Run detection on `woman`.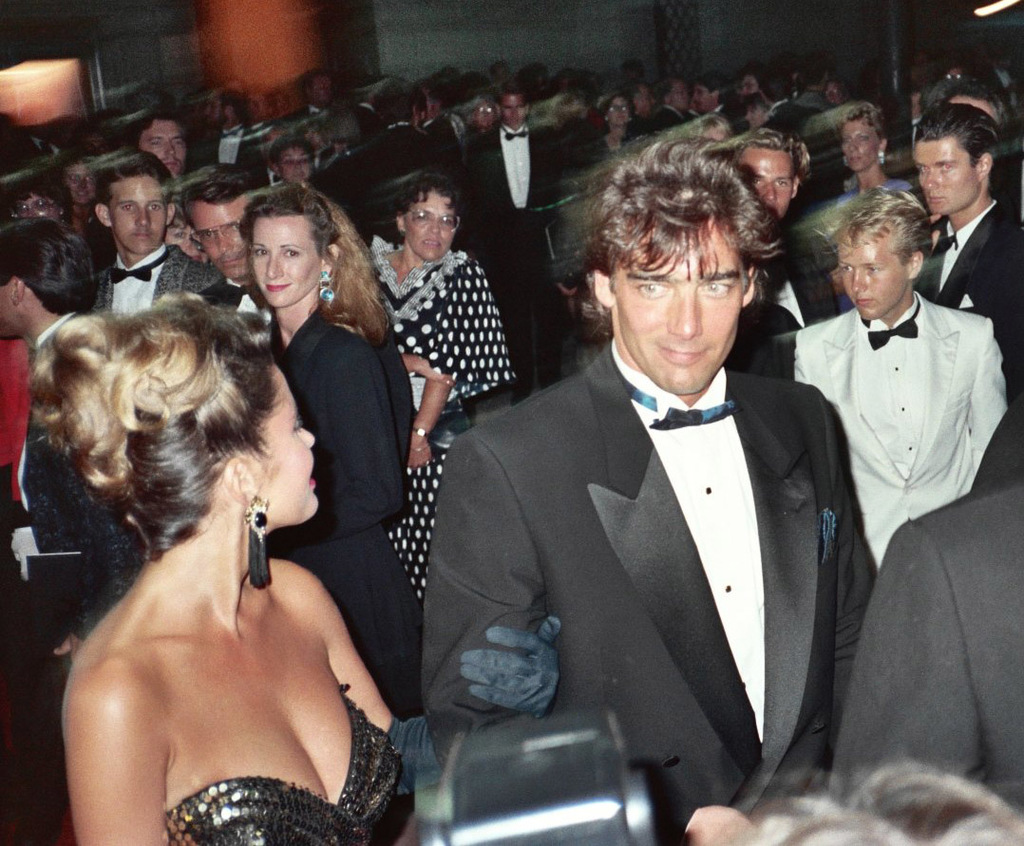
Result: {"left": 587, "top": 94, "right": 653, "bottom": 159}.
